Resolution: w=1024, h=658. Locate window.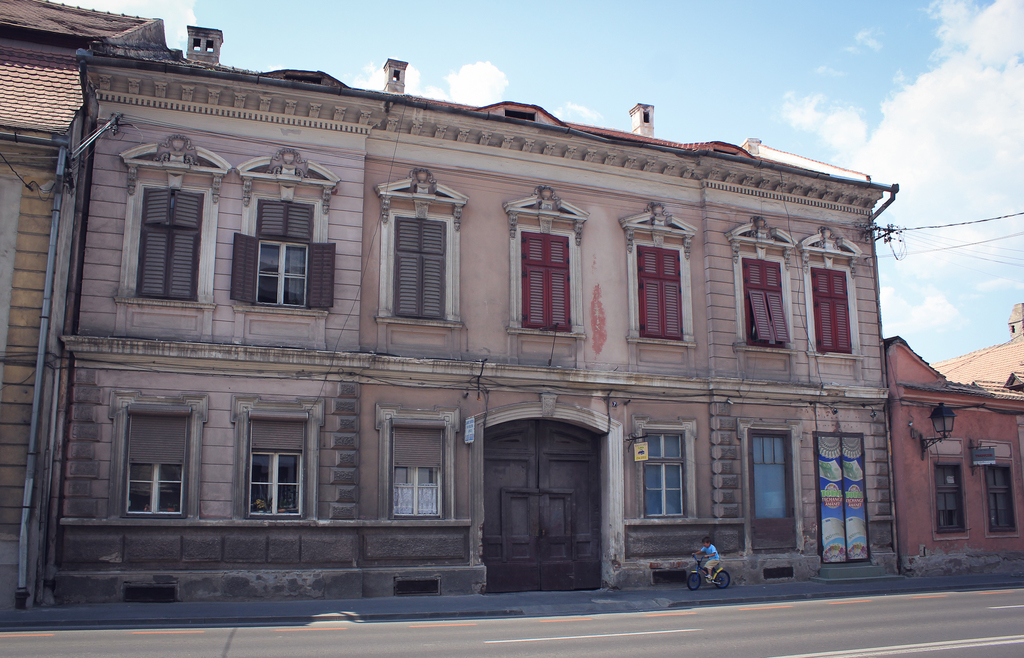
(245,421,308,520).
